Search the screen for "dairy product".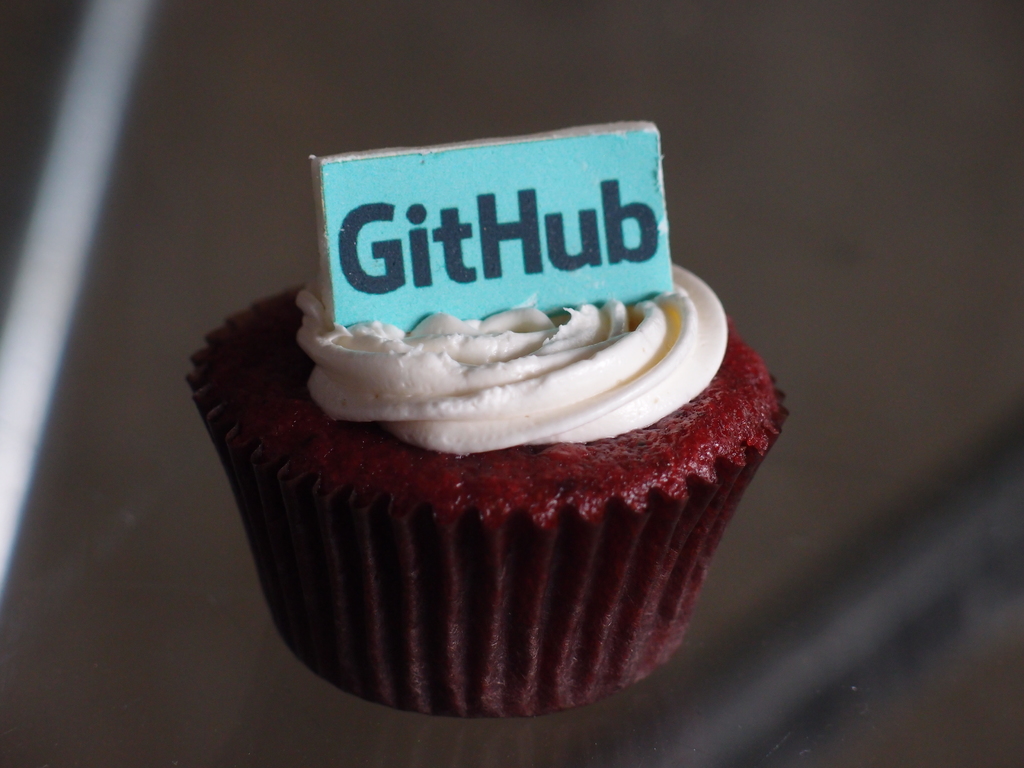
Found at [296, 260, 730, 456].
